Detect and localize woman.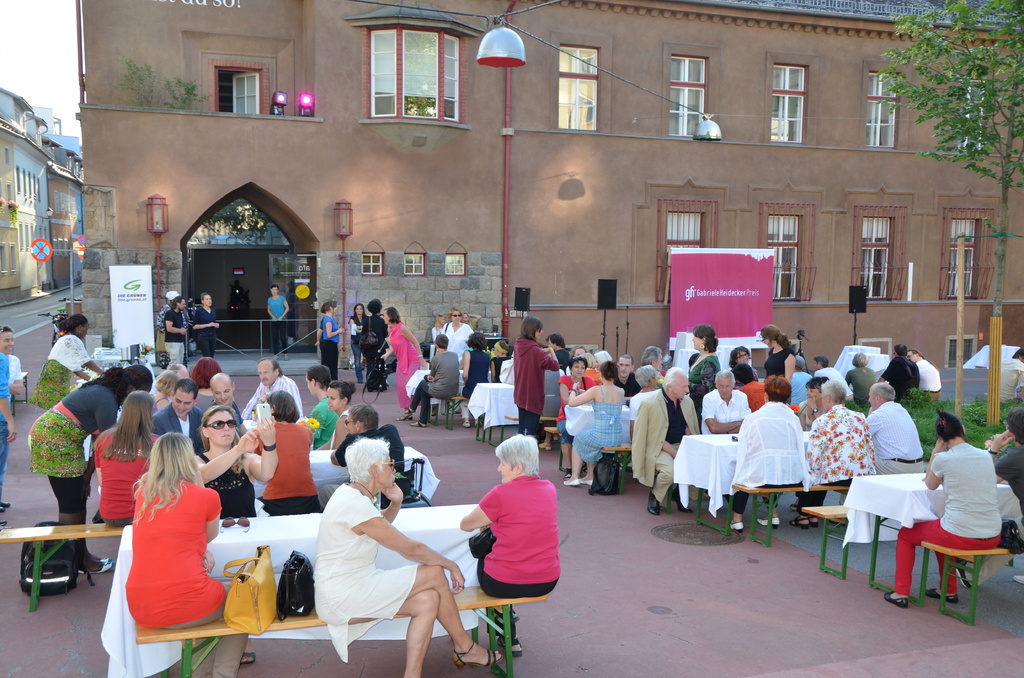
Localized at bbox=(788, 380, 879, 529).
